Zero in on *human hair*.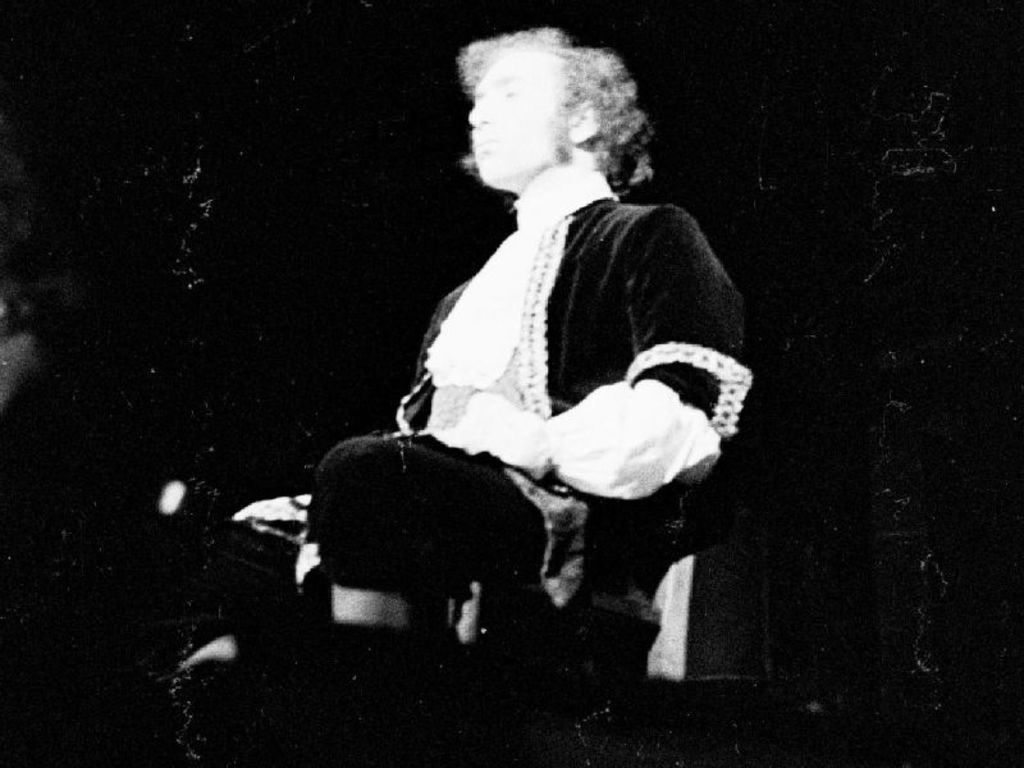
Zeroed in: <box>457,31,643,193</box>.
